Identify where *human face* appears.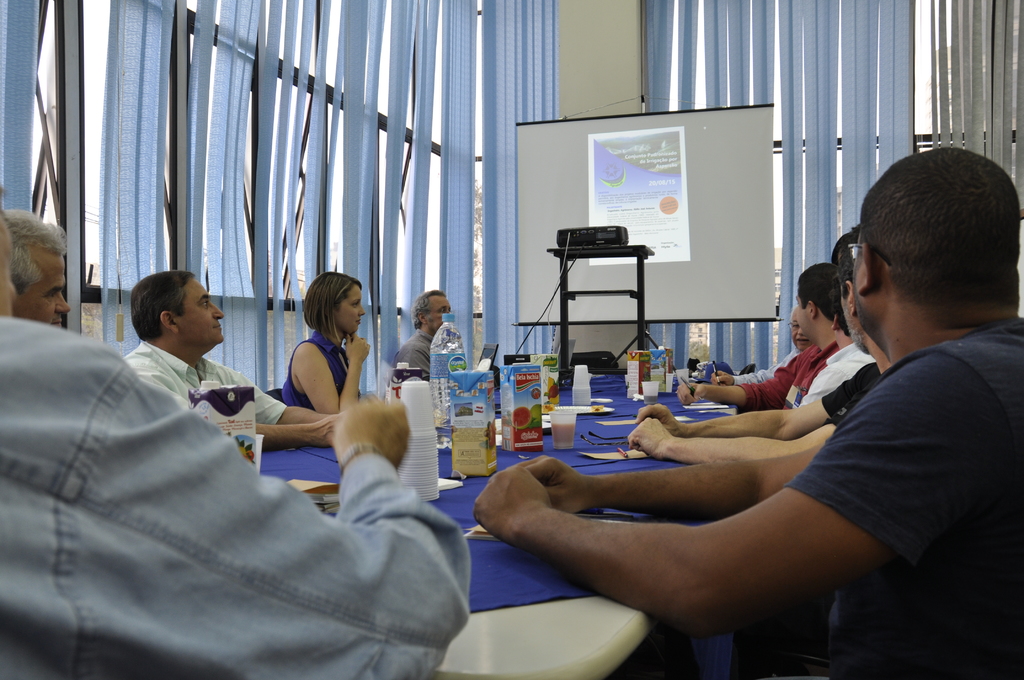
Appears at bbox=[332, 283, 362, 333].
